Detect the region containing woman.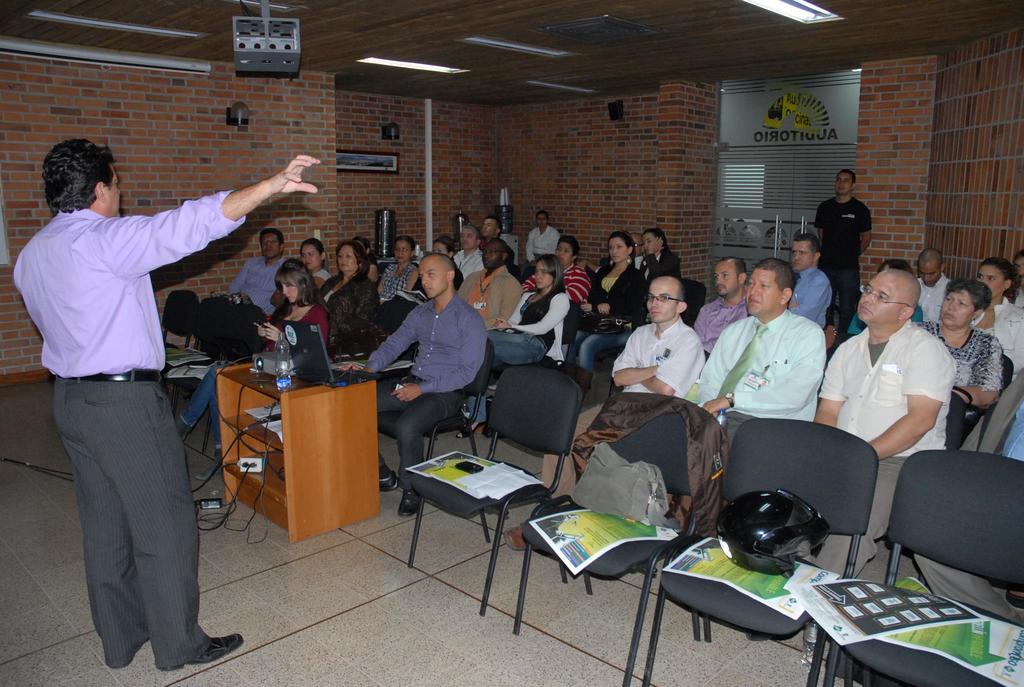
locate(375, 234, 429, 311).
